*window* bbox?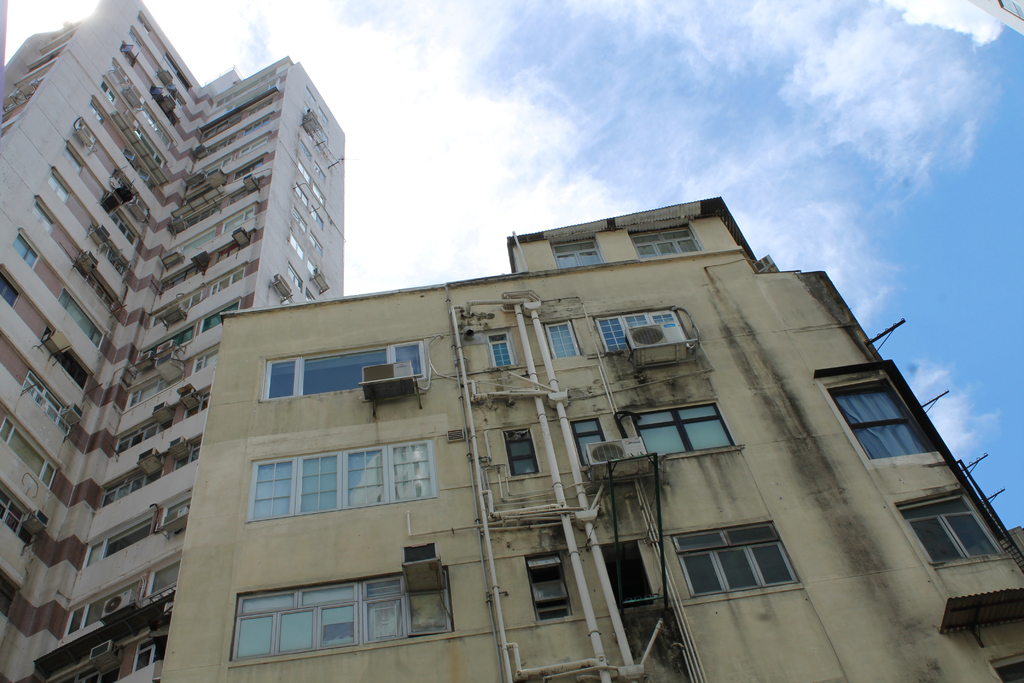
x1=829, y1=383, x2=927, y2=466
